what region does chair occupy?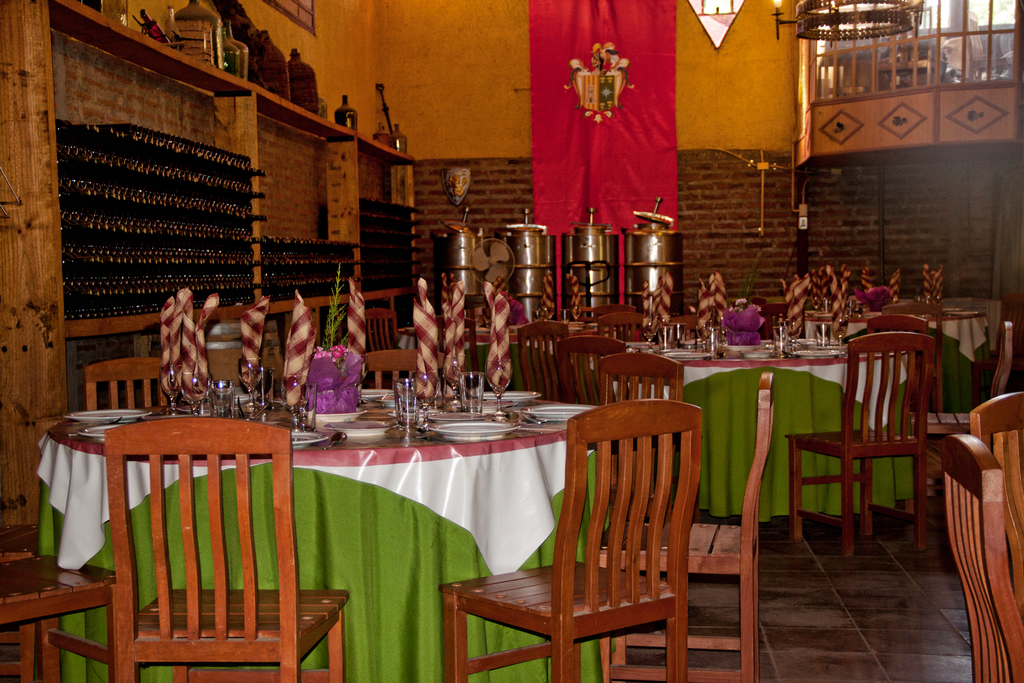
[x1=0, y1=551, x2=122, y2=681].
